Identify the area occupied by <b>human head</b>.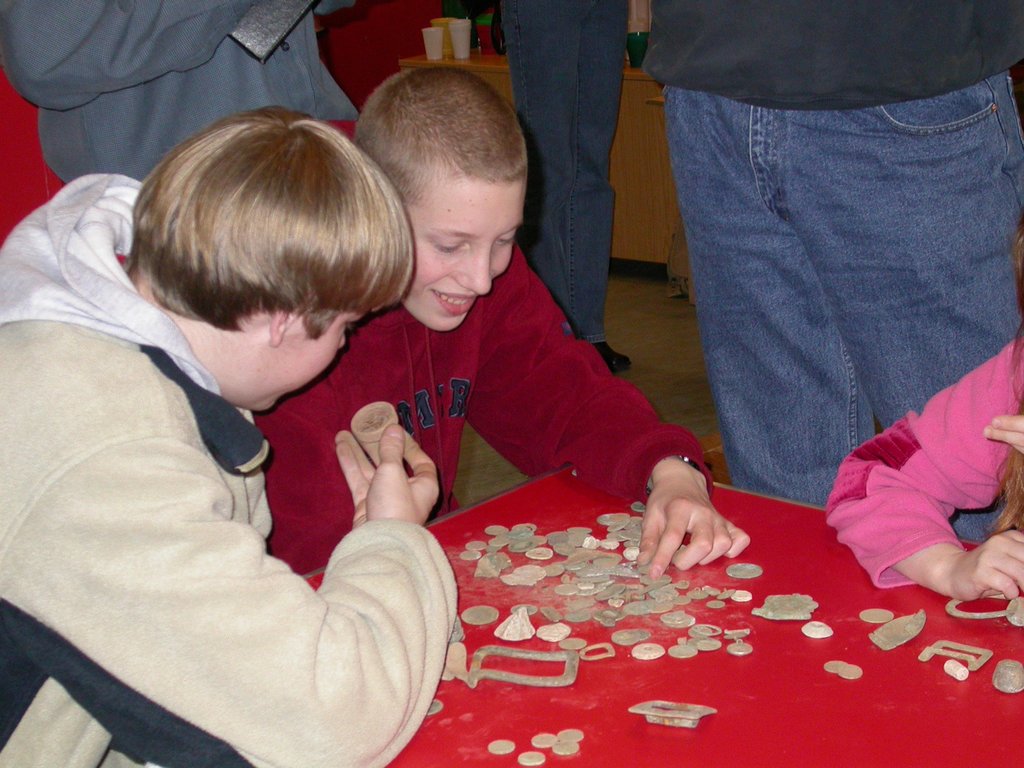
Area: 118:105:416:419.
